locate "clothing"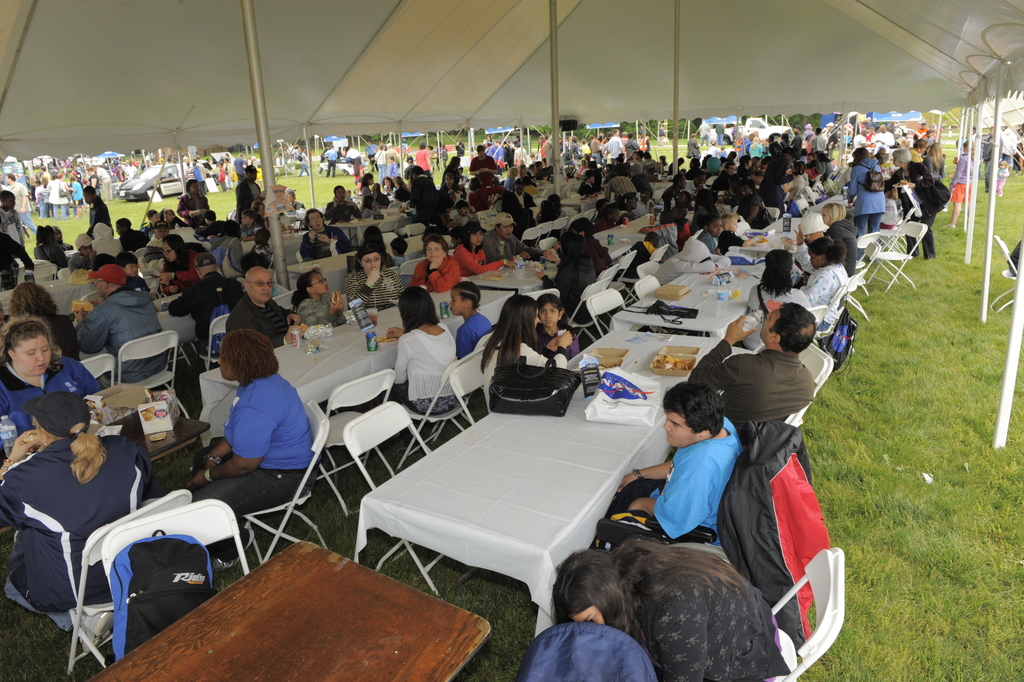
<bbox>897, 170, 947, 243</bbox>
